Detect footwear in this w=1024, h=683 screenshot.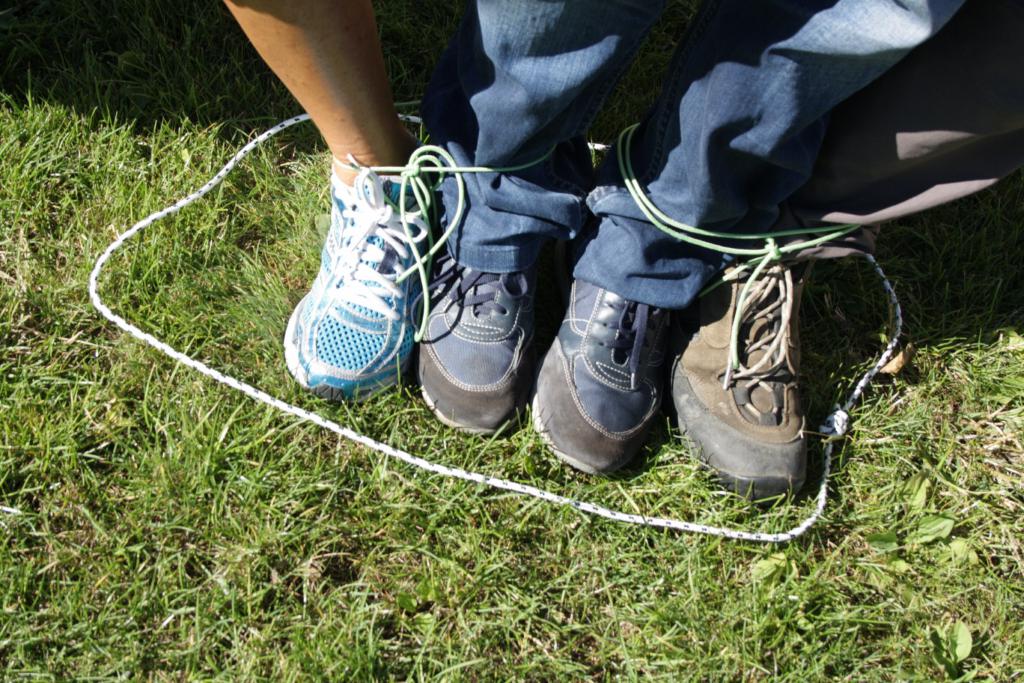
Detection: region(409, 243, 552, 437).
